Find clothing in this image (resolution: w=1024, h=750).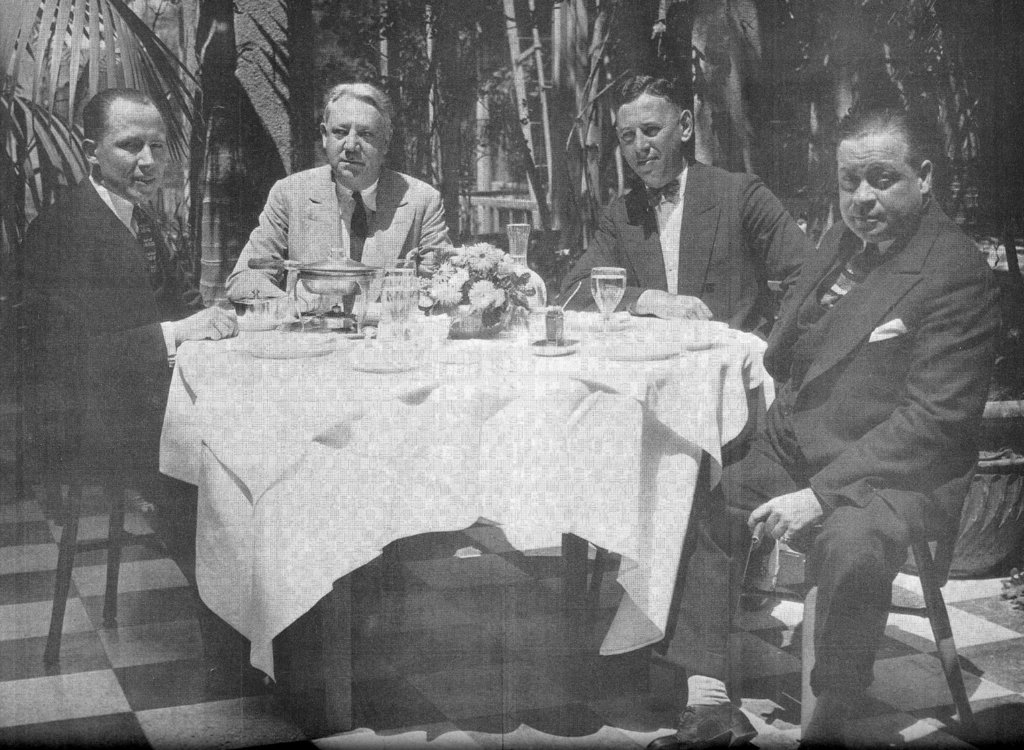
(17, 174, 239, 664).
